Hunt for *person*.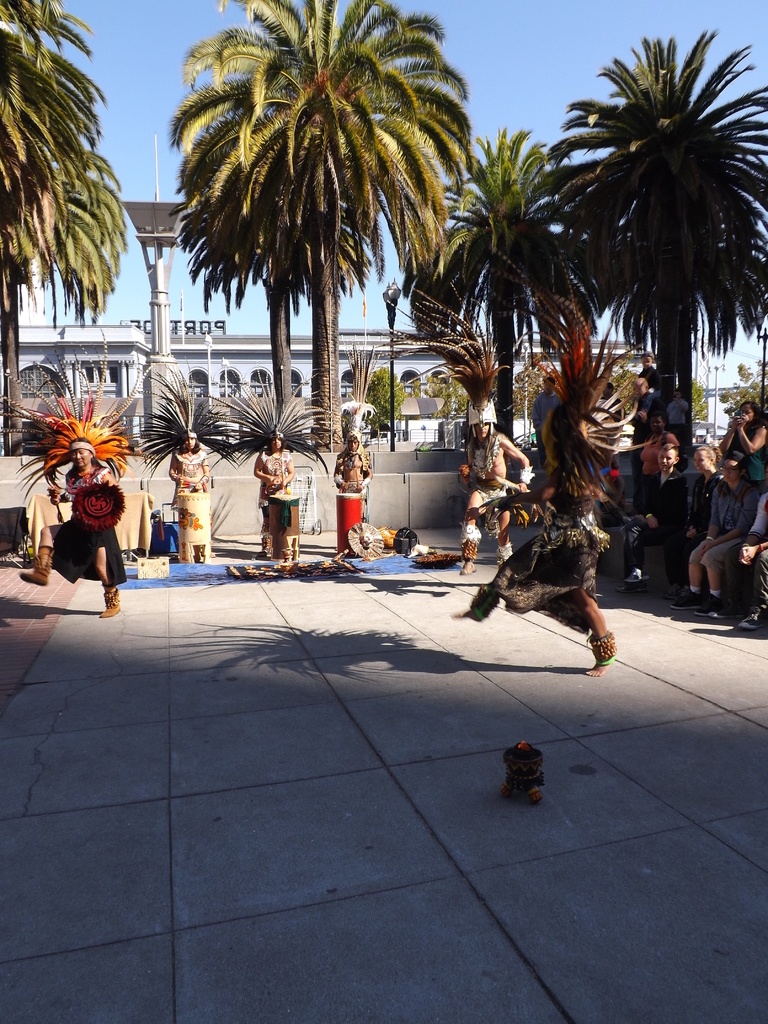
Hunted down at pyautogui.locateOnScreen(457, 400, 531, 575).
